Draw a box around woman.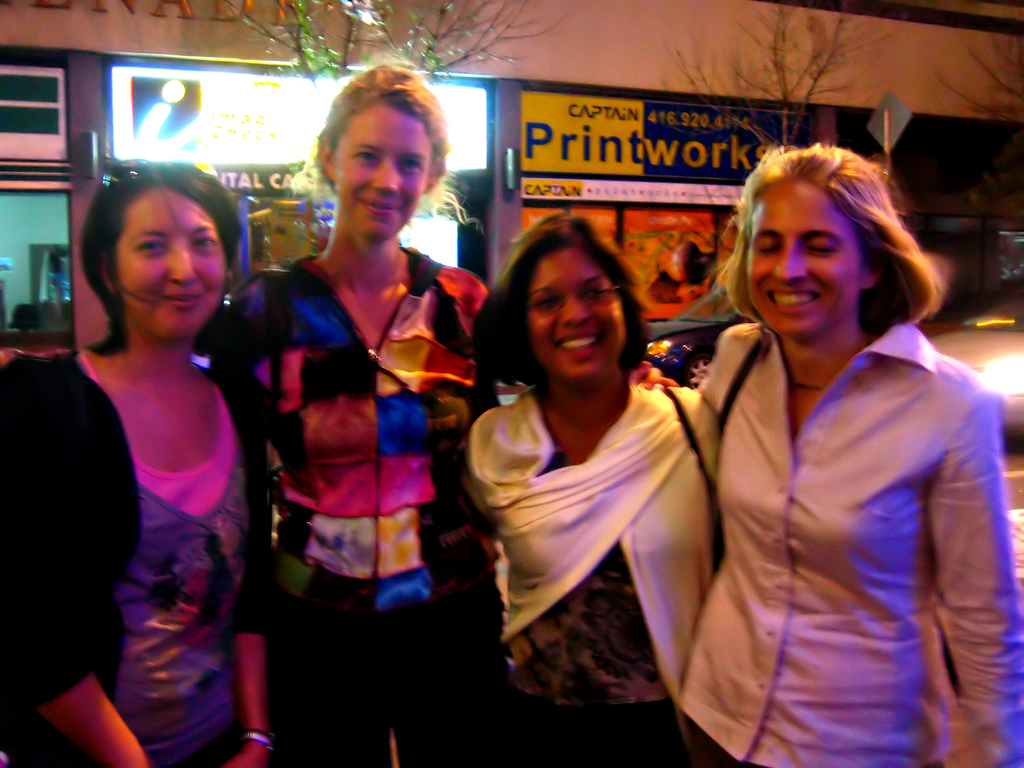
[669,130,994,767].
